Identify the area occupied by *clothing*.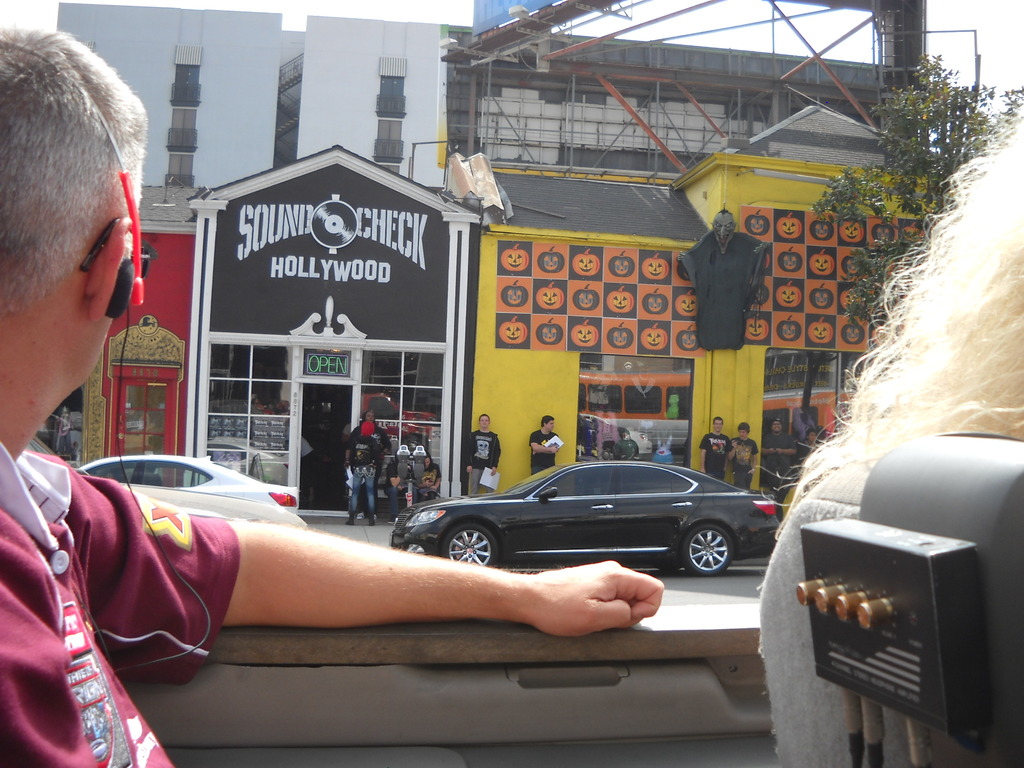
Area: {"x1": 341, "y1": 423, "x2": 383, "y2": 521}.
